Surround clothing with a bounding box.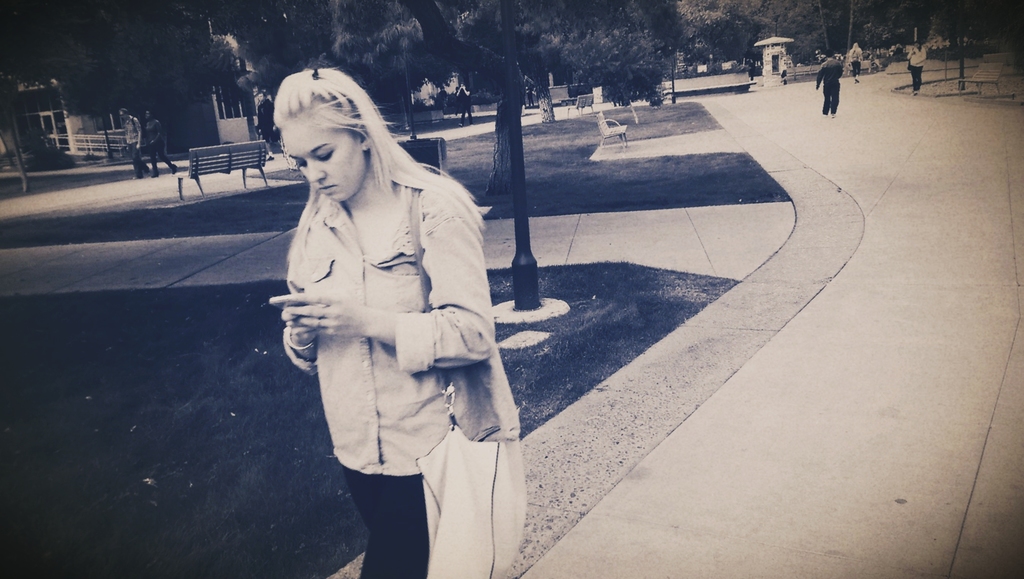
<box>145,120,175,173</box>.
